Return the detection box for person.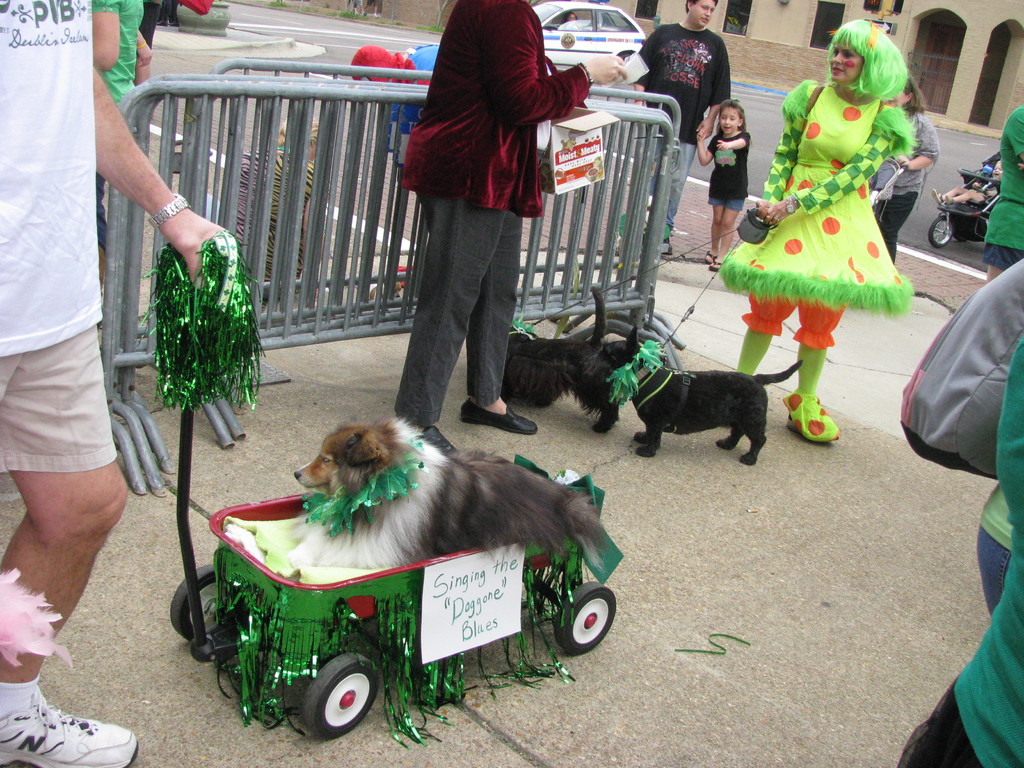
bbox=[0, 0, 228, 767].
